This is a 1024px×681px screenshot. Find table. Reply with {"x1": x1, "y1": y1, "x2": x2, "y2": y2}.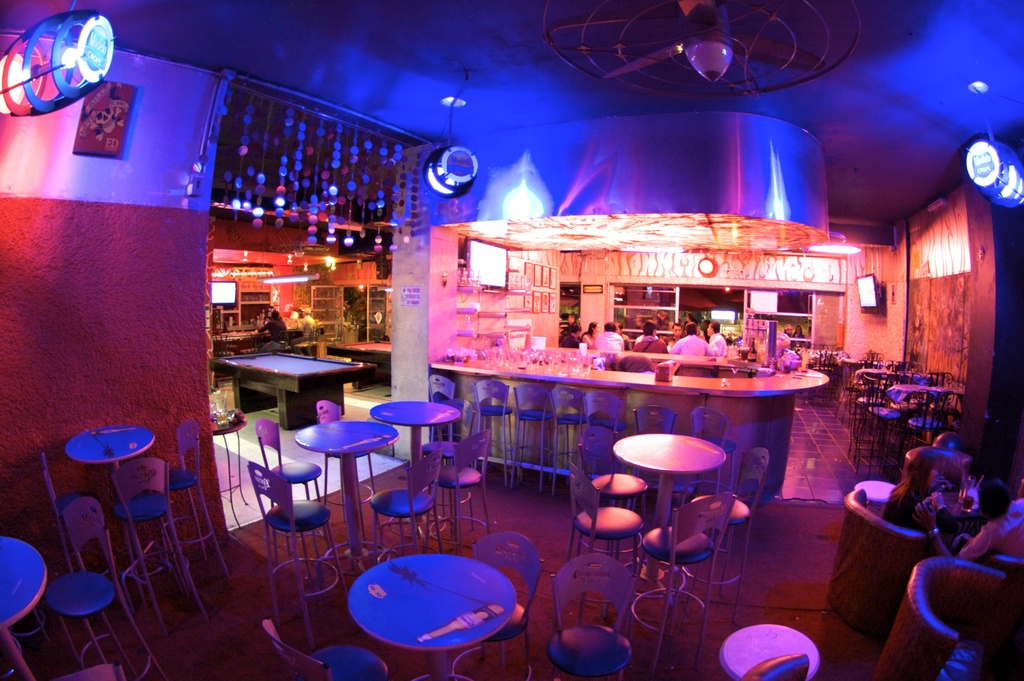
{"x1": 348, "y1": 552, "x2": 521, "y2": 680}.
